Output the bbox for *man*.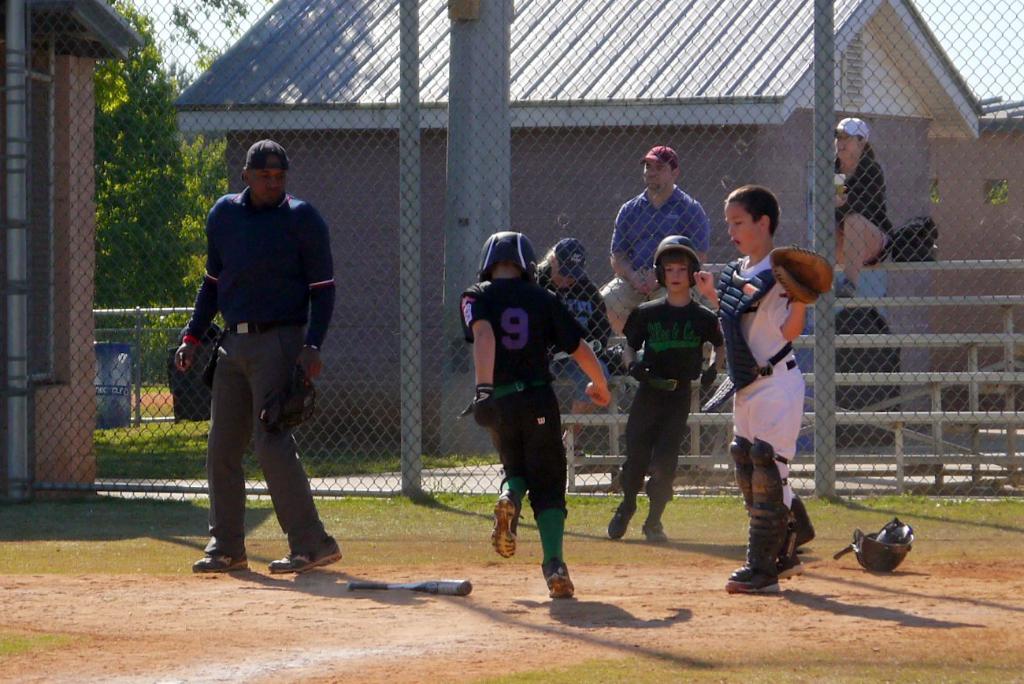
crop(599, 144, 714, 334).
